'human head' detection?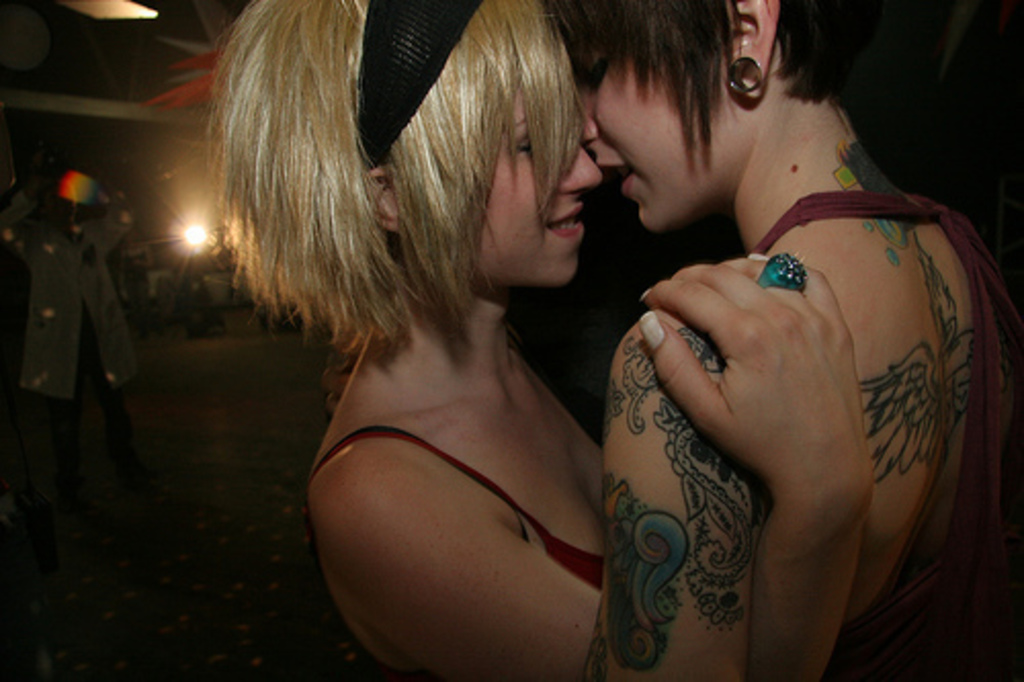
[197, 4, 637, 350]
